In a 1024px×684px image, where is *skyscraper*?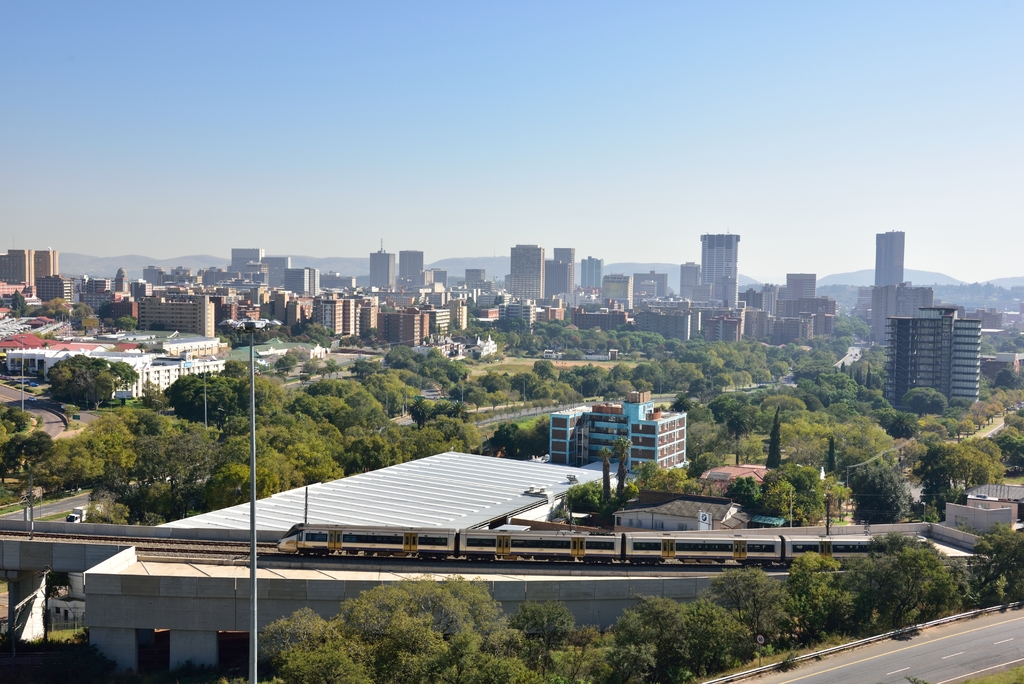
{"left": 504, "top": 243, "right": 545, "bottom": 304}.
